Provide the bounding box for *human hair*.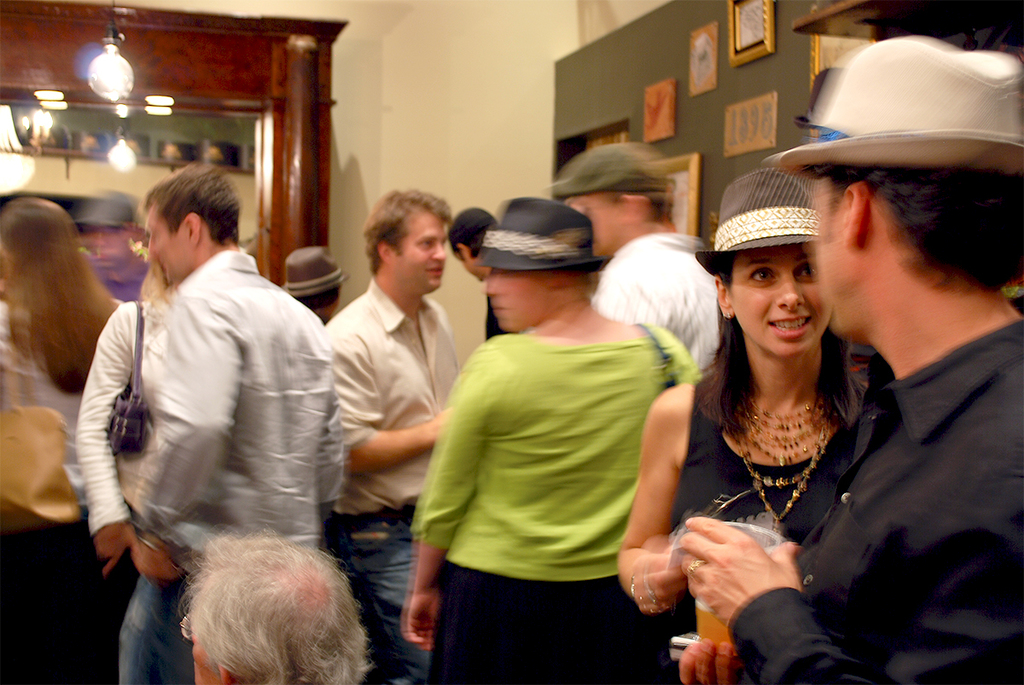
crop(698, 255, 864, 432).
